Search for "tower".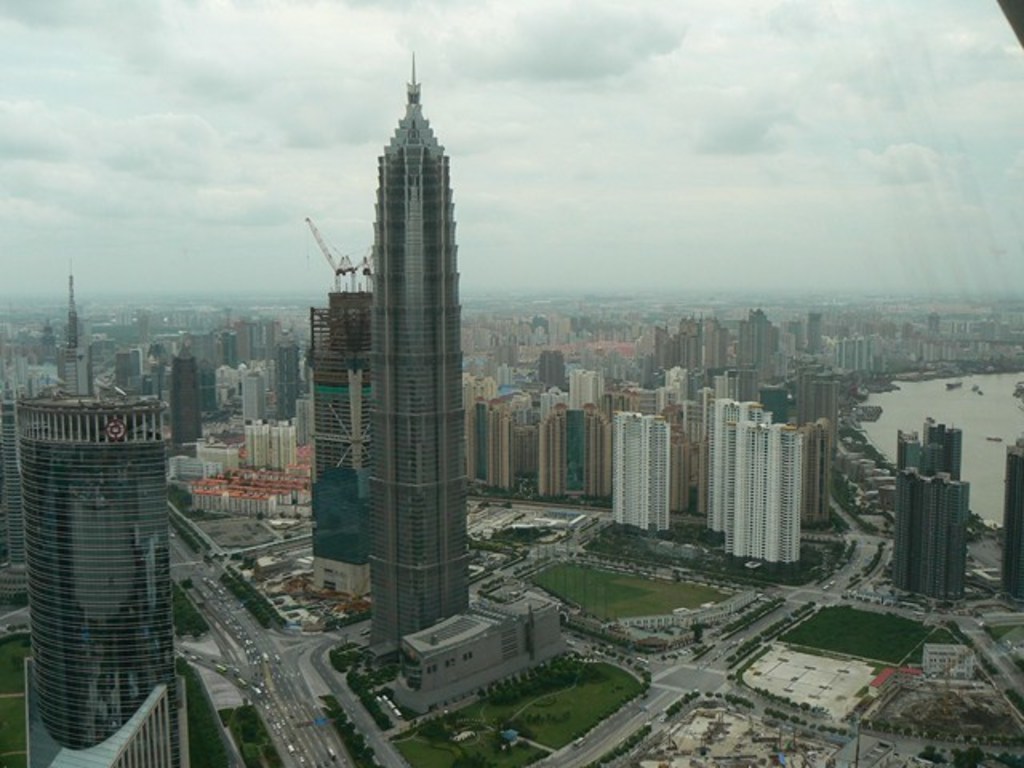
Found at bbox=(309, 226, 381, 589).
